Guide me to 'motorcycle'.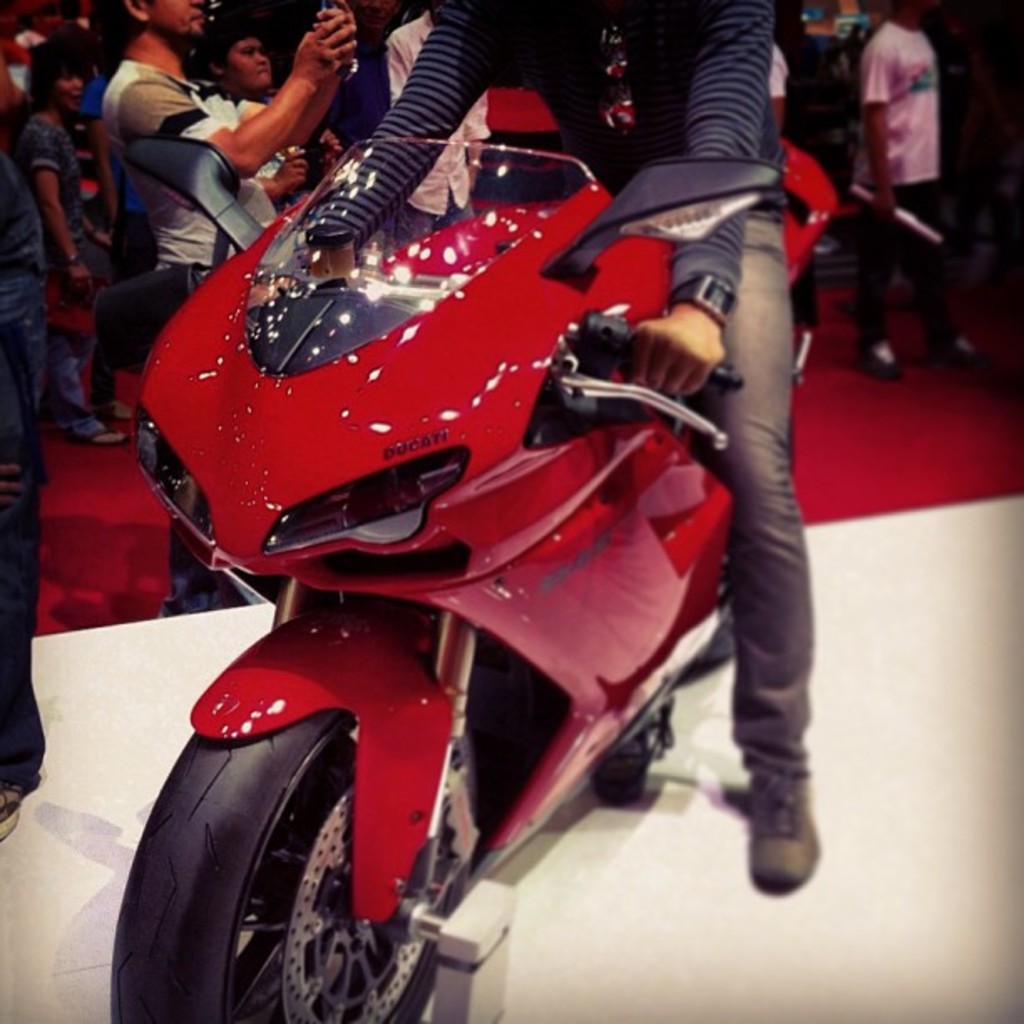
Guidance: (x1=62, y1=125, x2=883, y2=1021).
